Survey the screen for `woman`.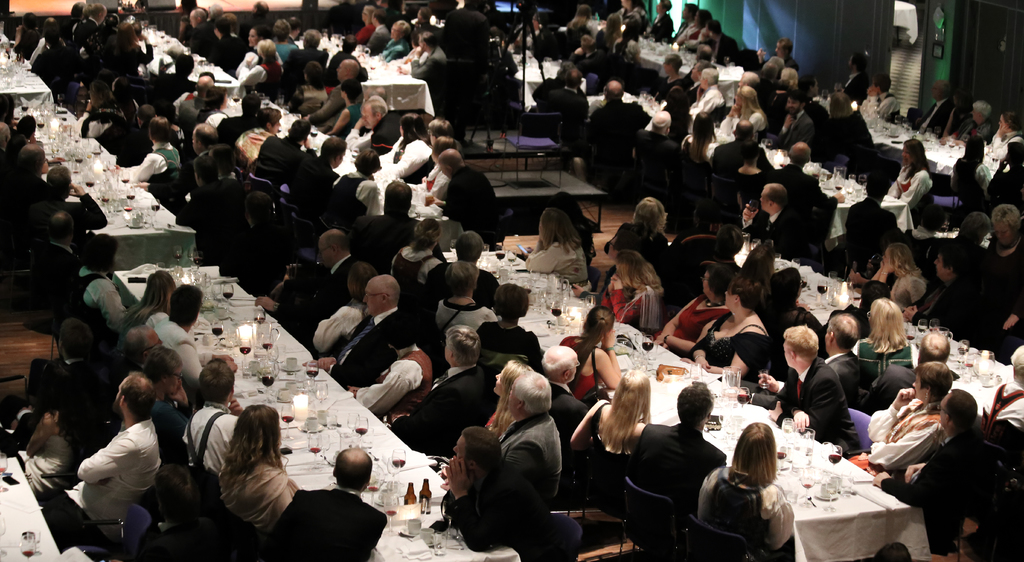
Survey found: crop(429, 259, 502, 349).
